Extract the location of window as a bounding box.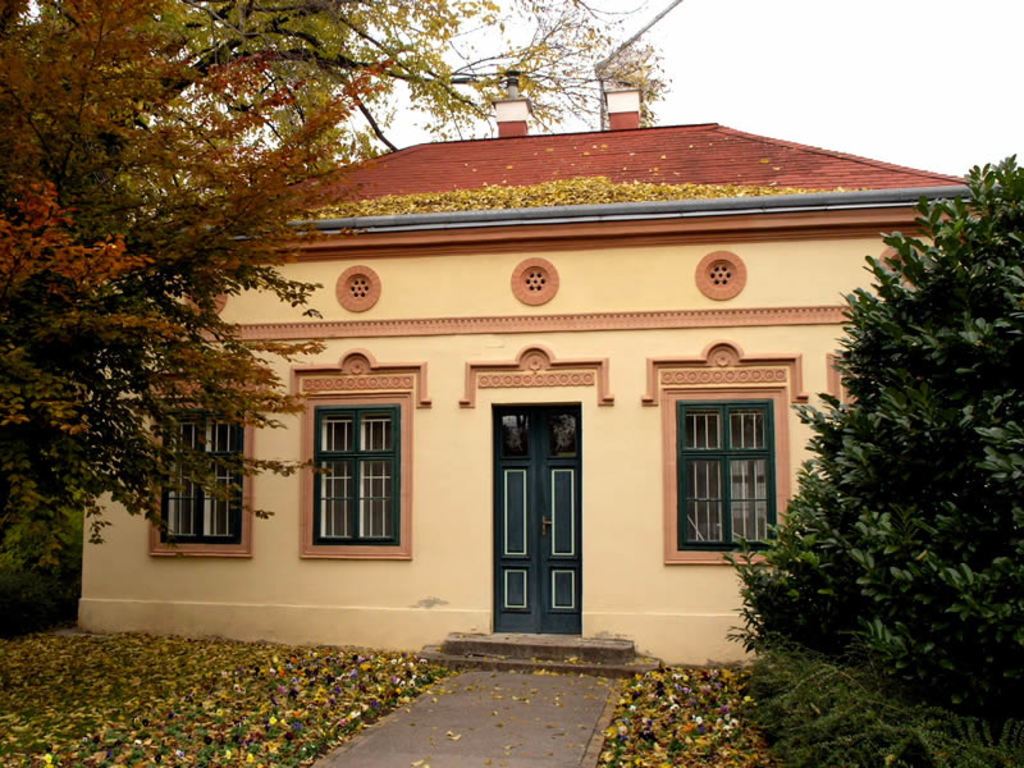
Rect(137, 367, 251, 558).
